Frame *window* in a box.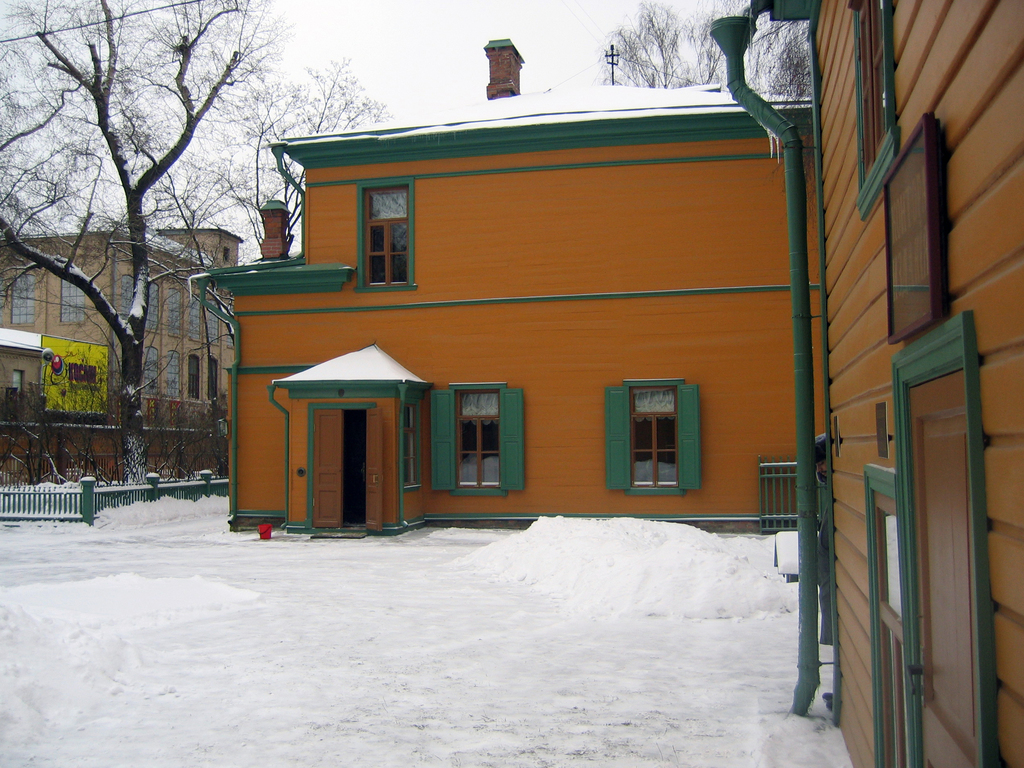
[168, 352, 182, 391].
